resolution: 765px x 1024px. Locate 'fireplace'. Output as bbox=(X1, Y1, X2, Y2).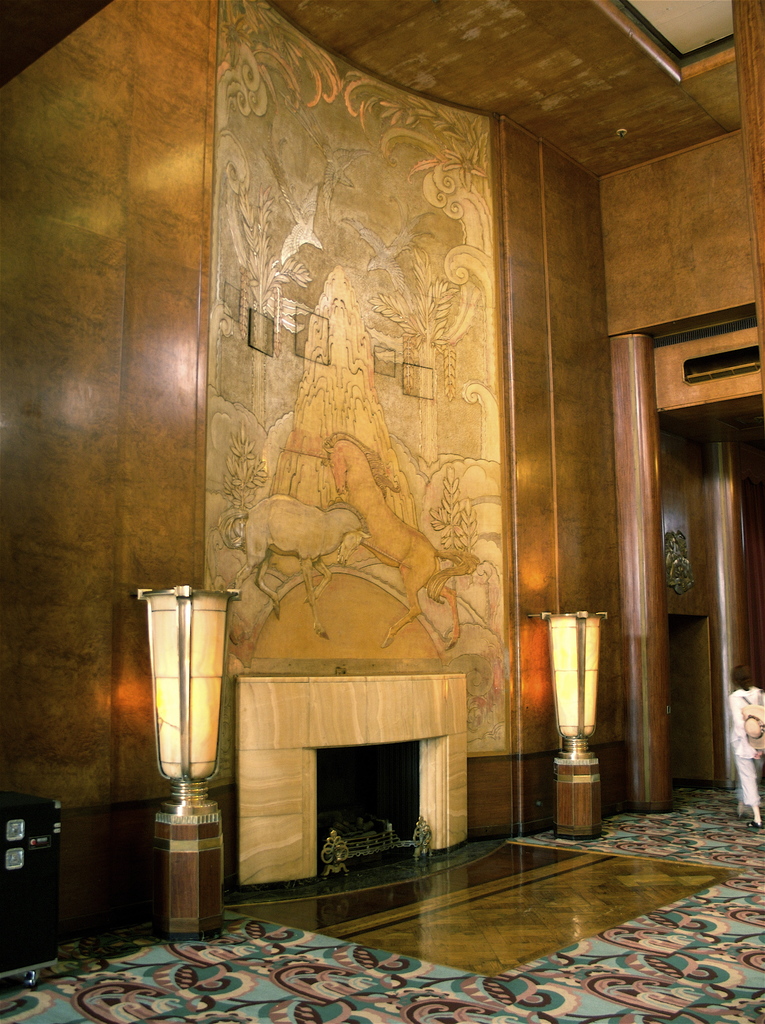
bbox=(231, 678, 475, 891).
